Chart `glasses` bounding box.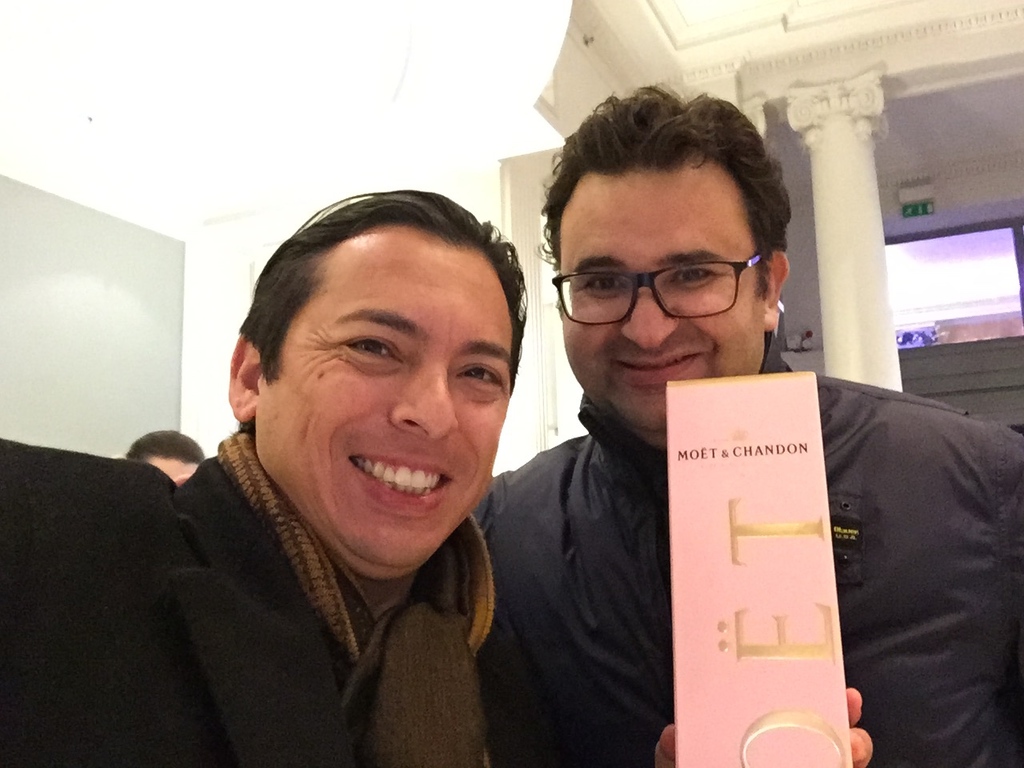
Charted: {"left": 550, "top": 250, "right": 765, "bottom": 326}.
